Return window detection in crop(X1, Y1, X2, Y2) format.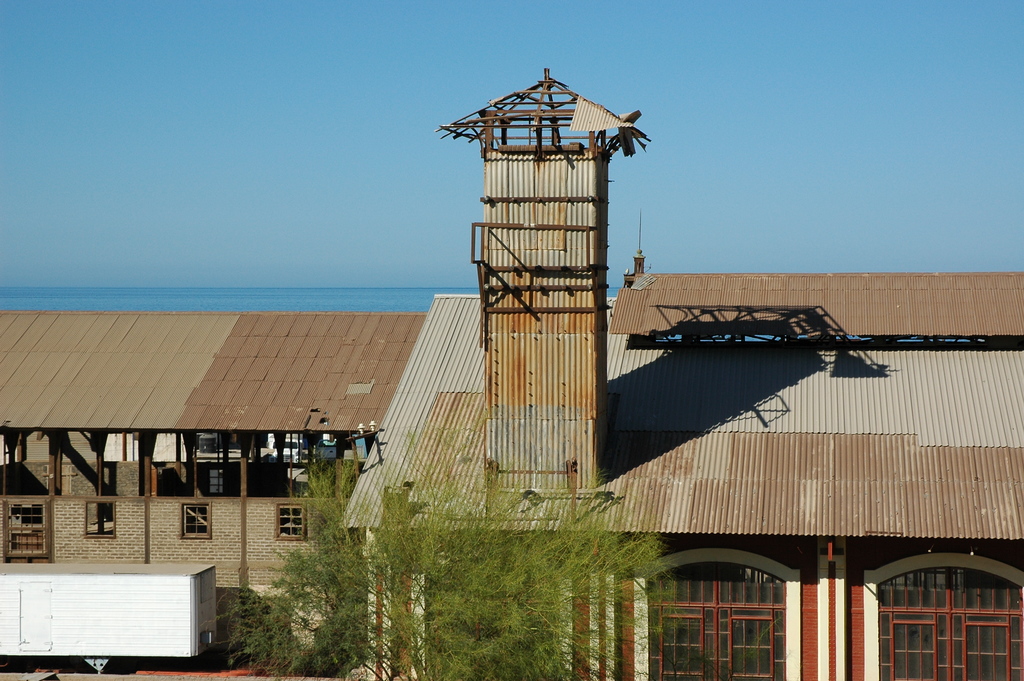
crop(81, 502, 116, 544).
